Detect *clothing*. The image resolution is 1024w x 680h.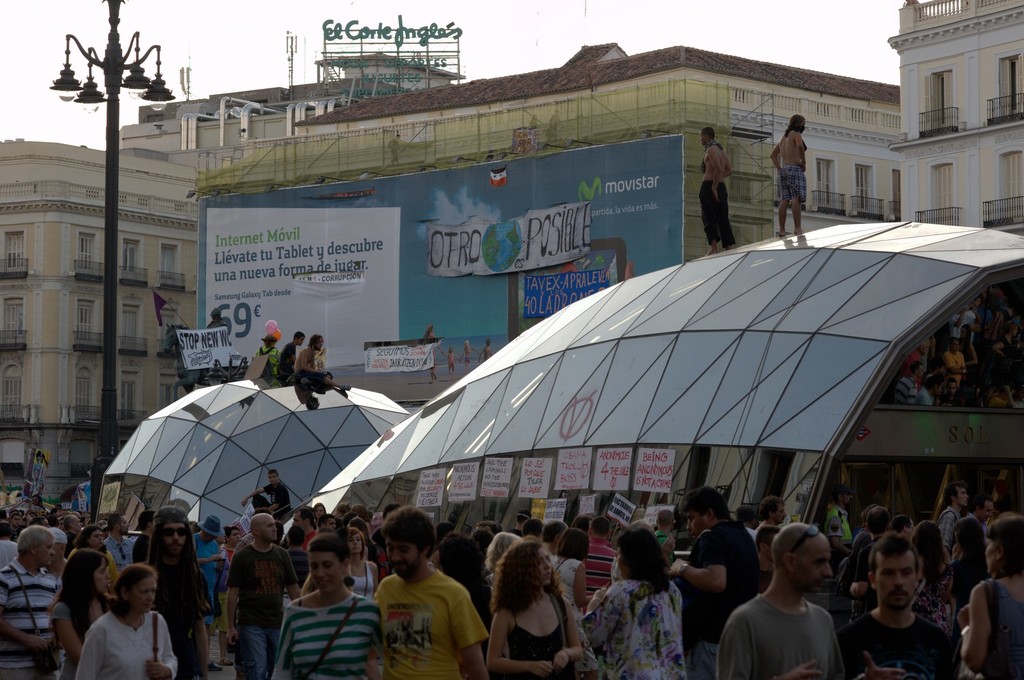
[278, 342, 300, 382].
